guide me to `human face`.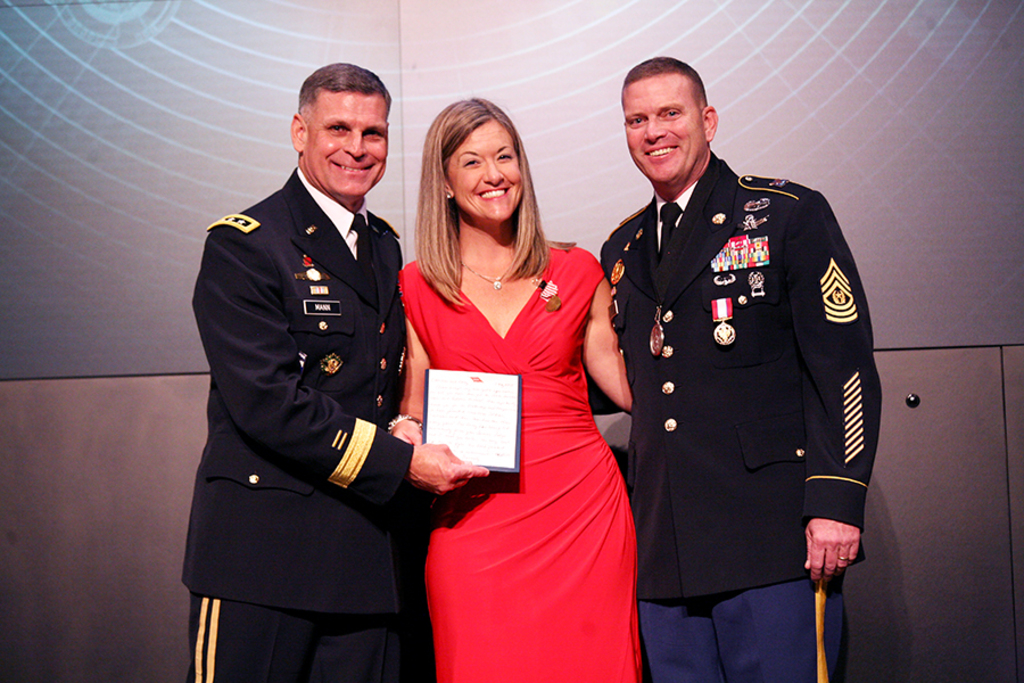
Guidance: rect(446, 118, 523, 221).
